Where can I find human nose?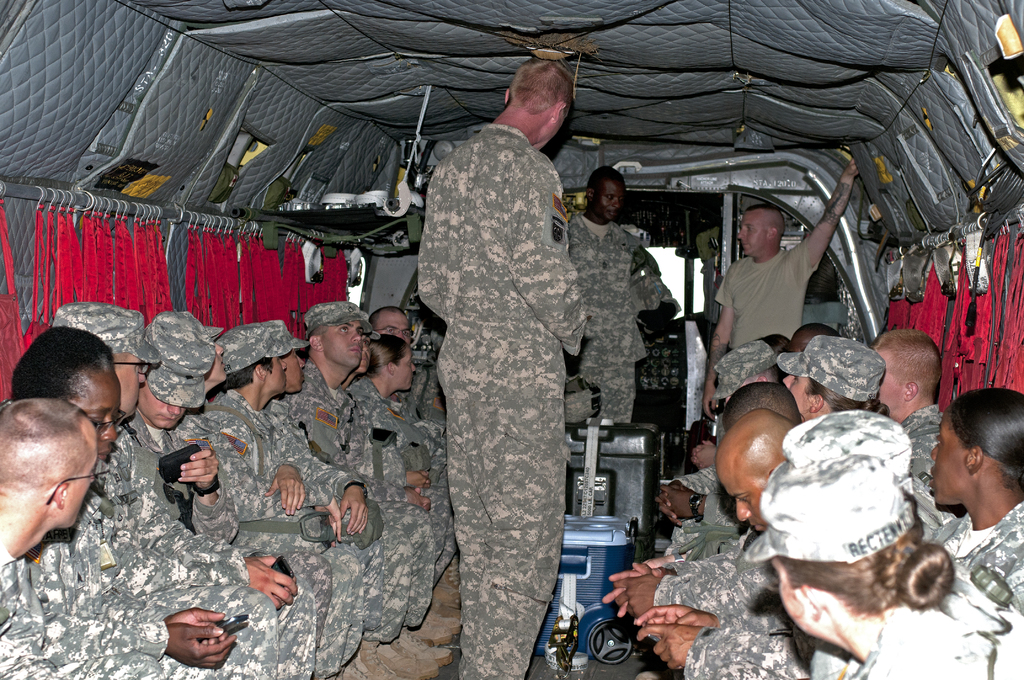
You can find it at x1=410 y1=361 x2=416 y2=375.
